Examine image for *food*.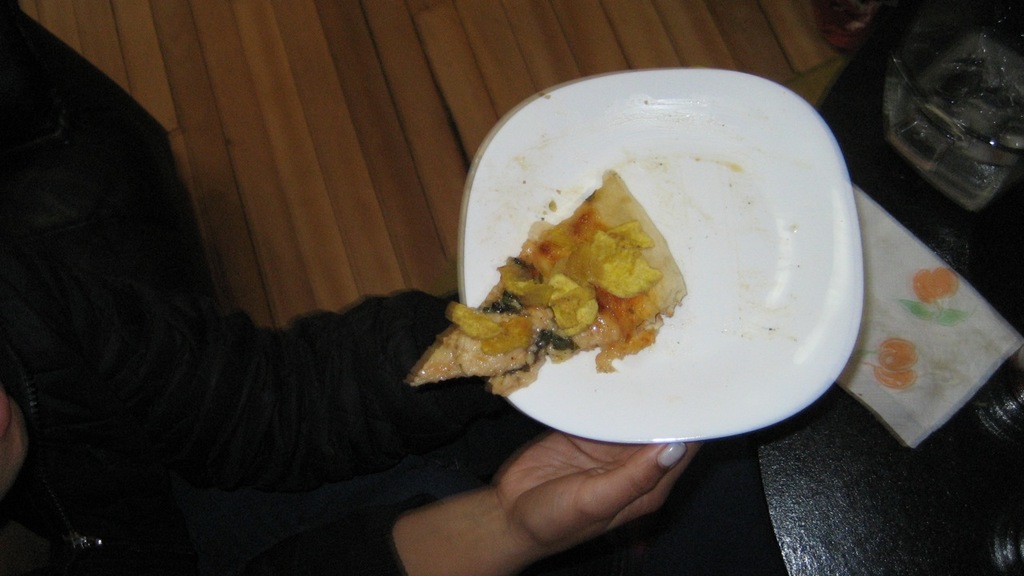
Examination result: [414,169,686,395].
